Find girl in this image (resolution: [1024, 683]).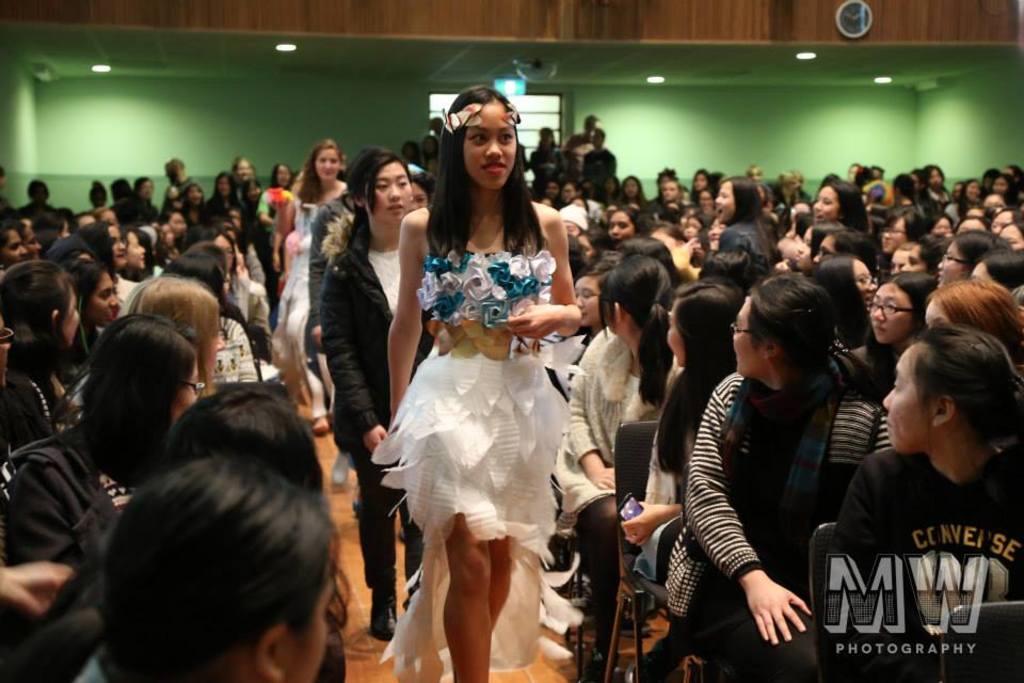
317/145/414/639.
